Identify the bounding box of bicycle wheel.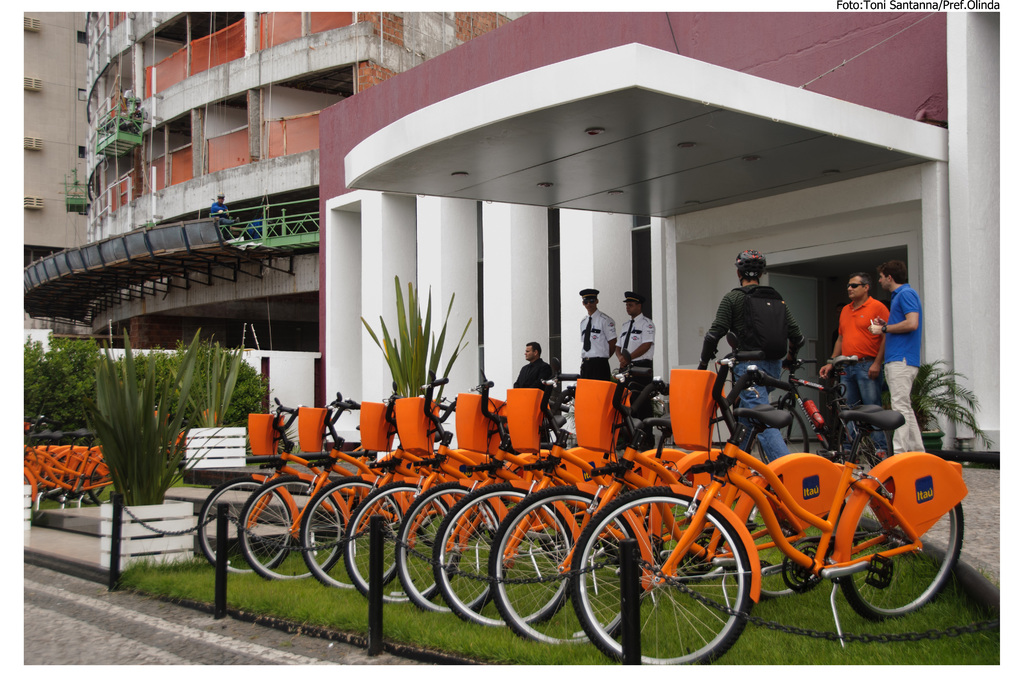
locate(394, 480, 504, 614).
